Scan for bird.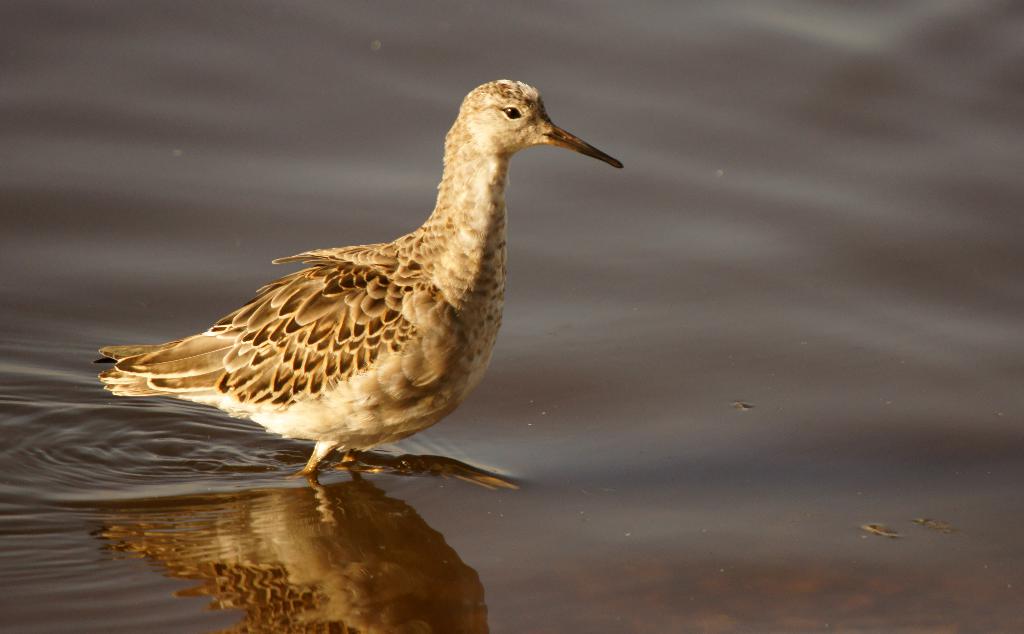
Scan result: (left=83, top=82, right=603, bottom=513).
